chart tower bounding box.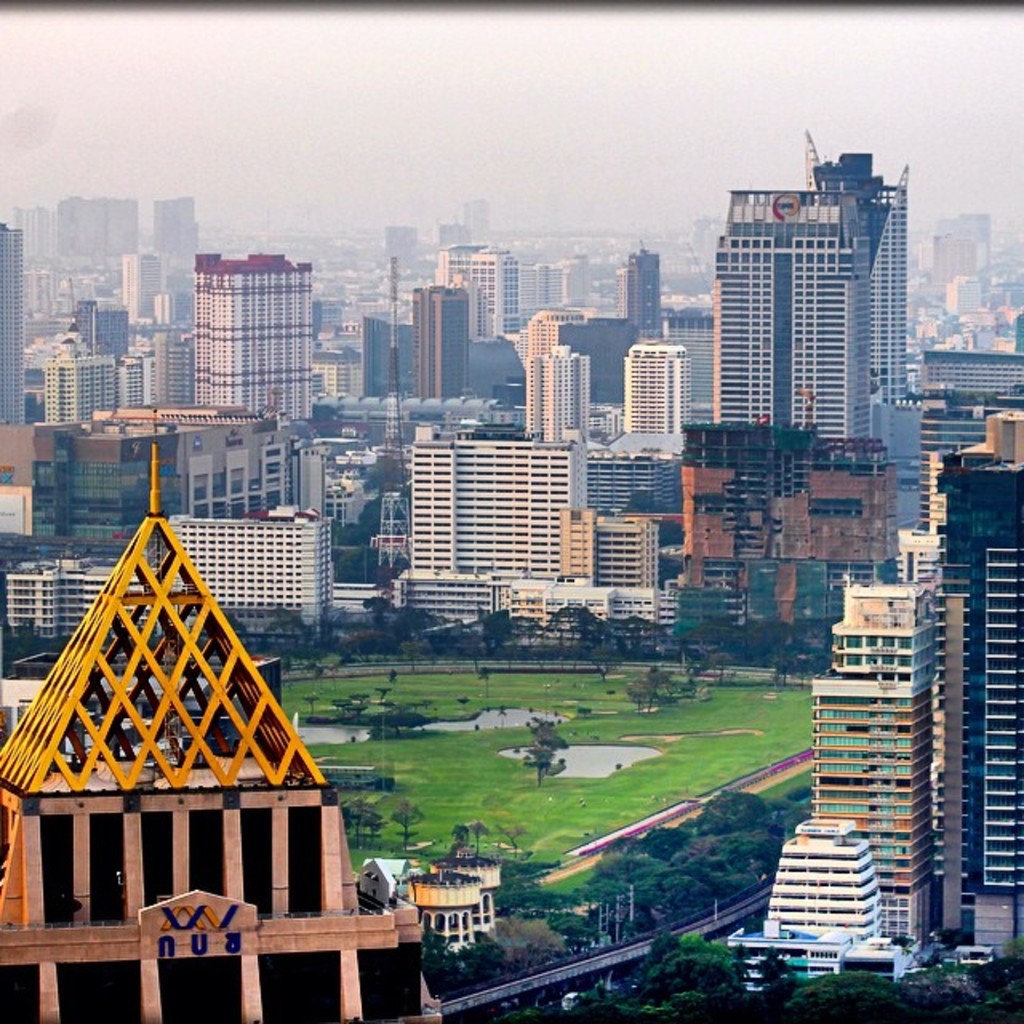
Charted: x1=408, y1=278, x2=456, y2=405.
